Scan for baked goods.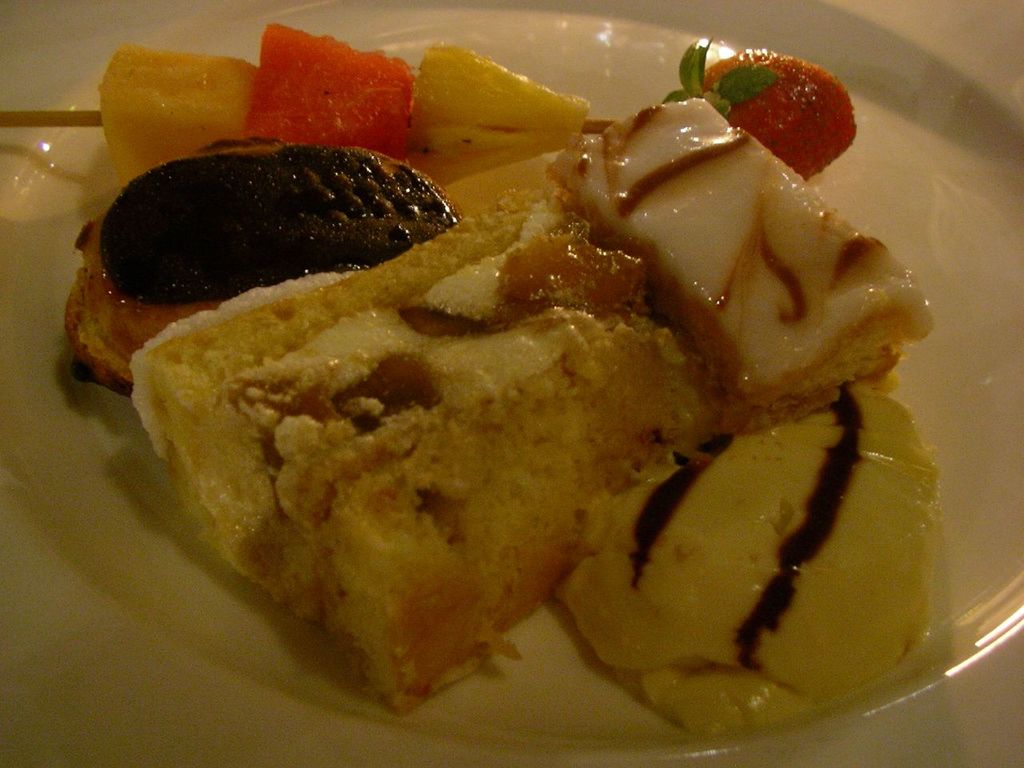
Scan result: bbox(110, 223, 738, 701).
